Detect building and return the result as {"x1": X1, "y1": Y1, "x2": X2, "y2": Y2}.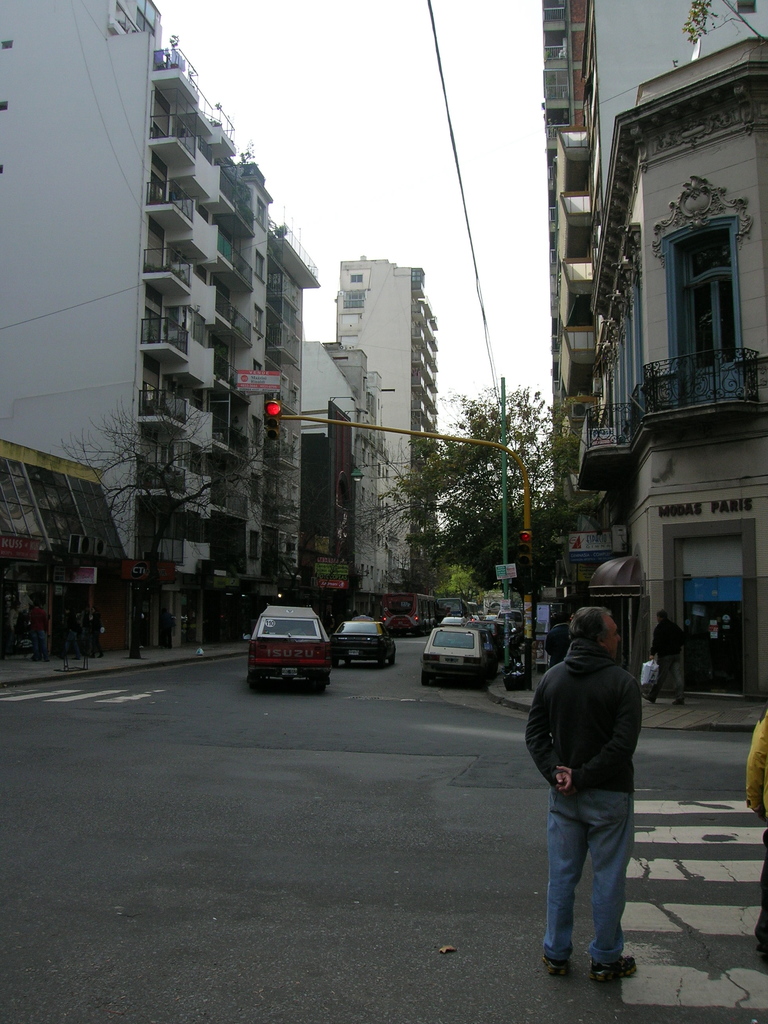
{"x1": 290, "y1": 340, "x2": 385, "y2": 595}.
